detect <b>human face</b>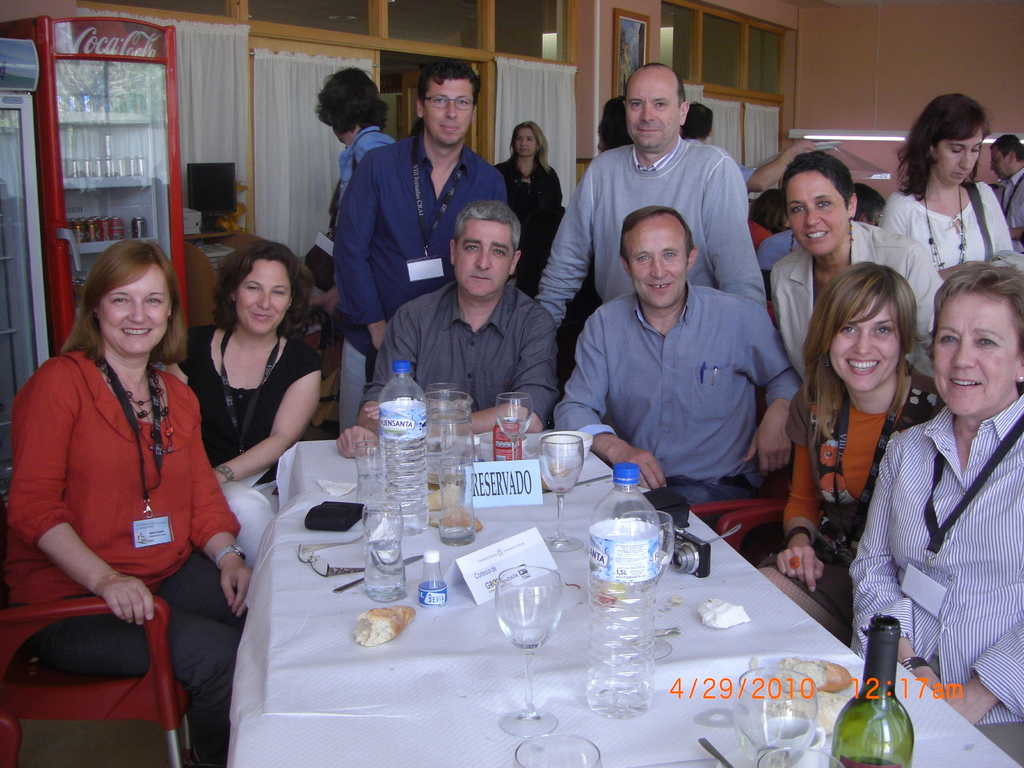
select_region(938, 129, 983, 186)
